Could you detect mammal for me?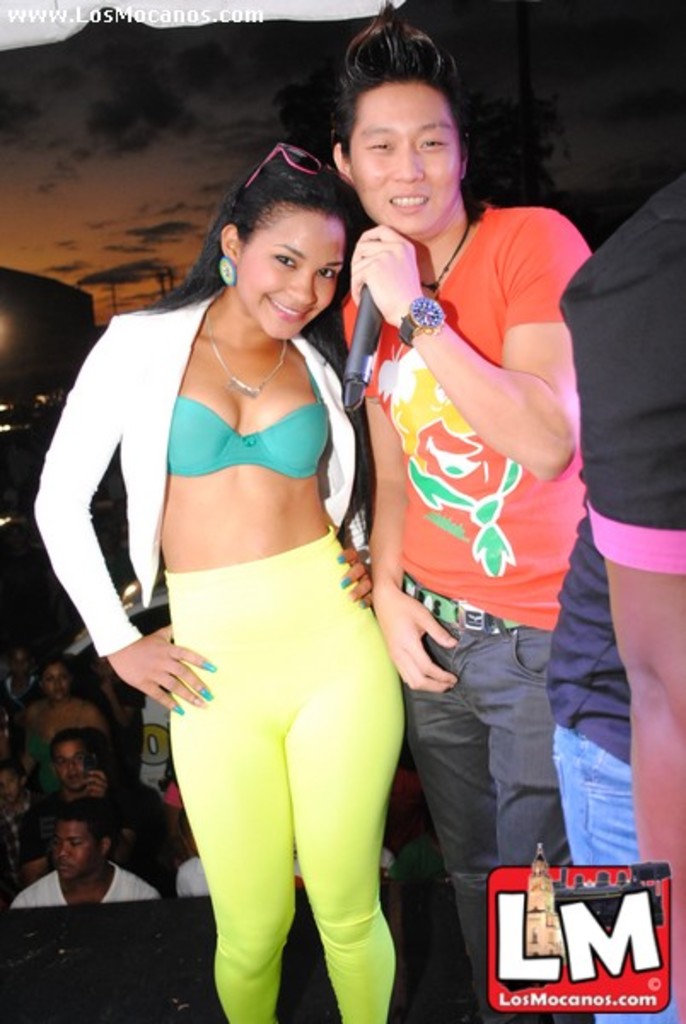
Detection result: (162, 775, 188, 845).
